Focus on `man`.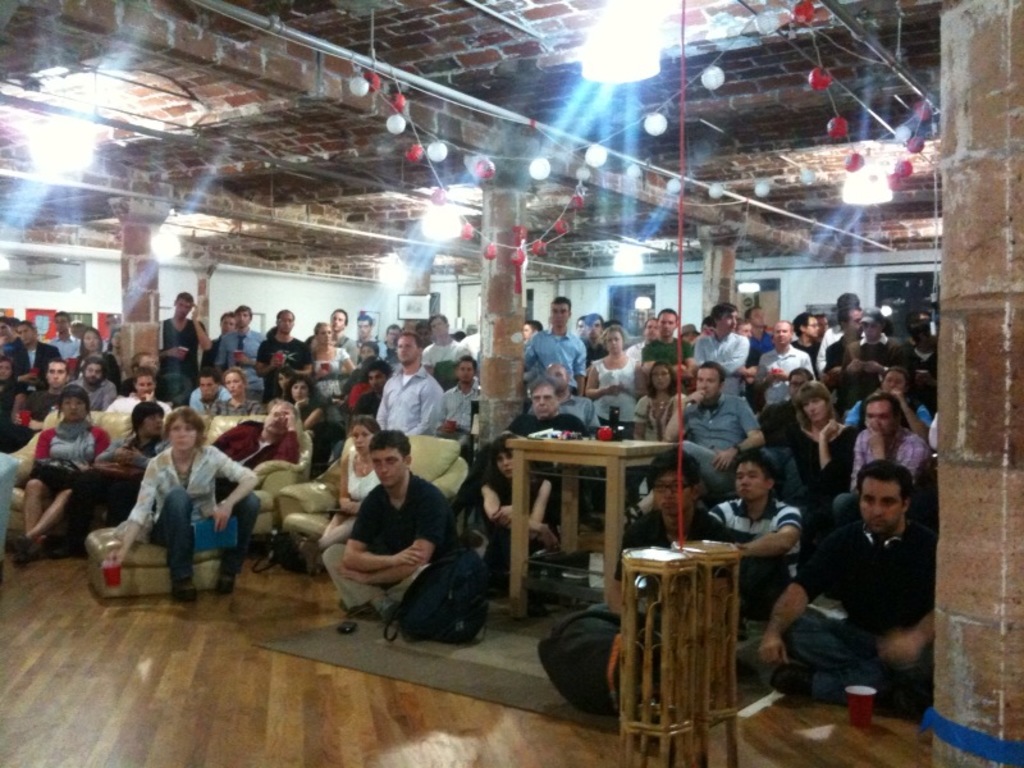
Focused at bbox=(311, 307, 355, 369).
